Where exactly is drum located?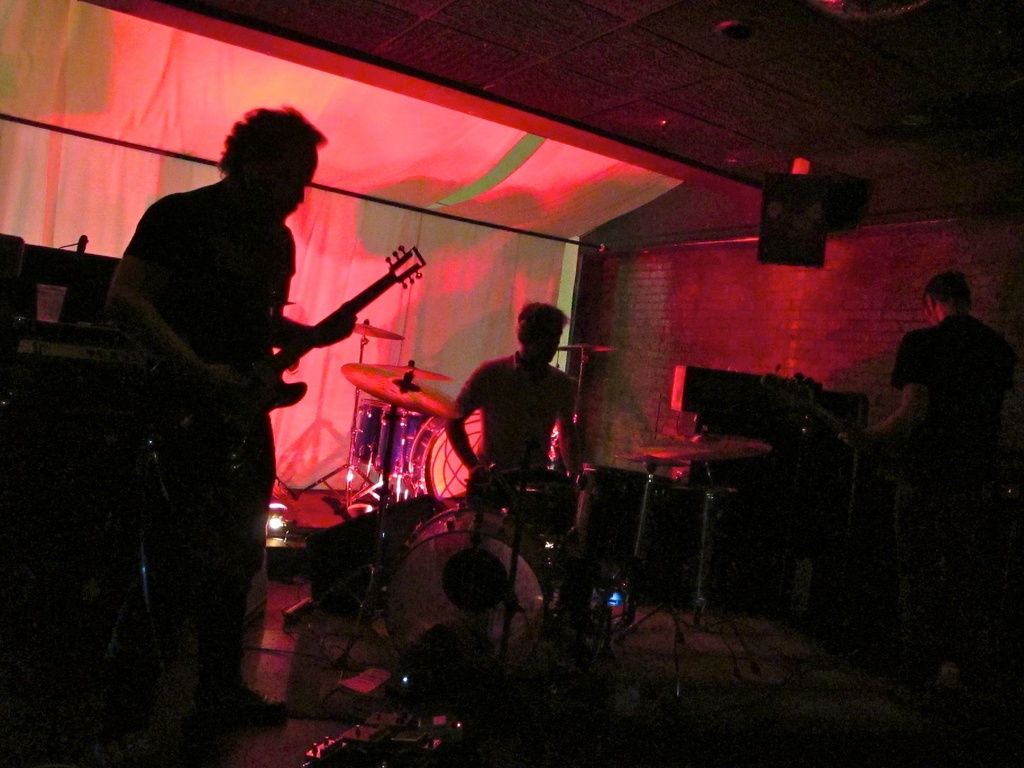
Its bounding box is box(375, 403, 423, 474).
